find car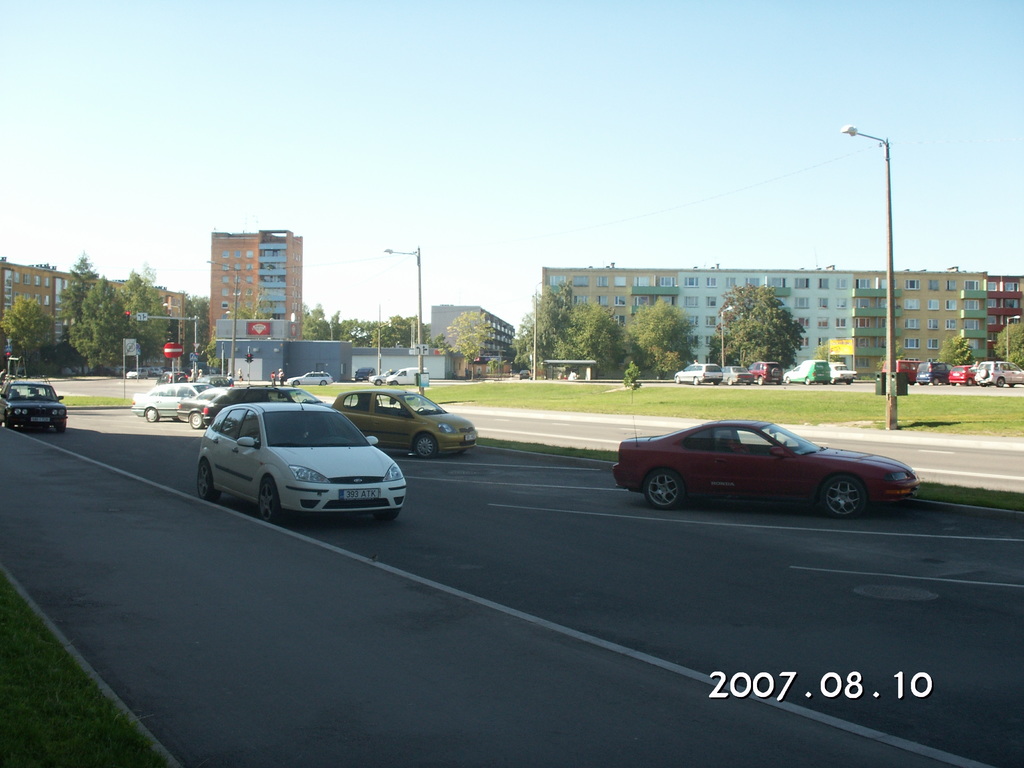
locate(177, 391, 269, 429)
